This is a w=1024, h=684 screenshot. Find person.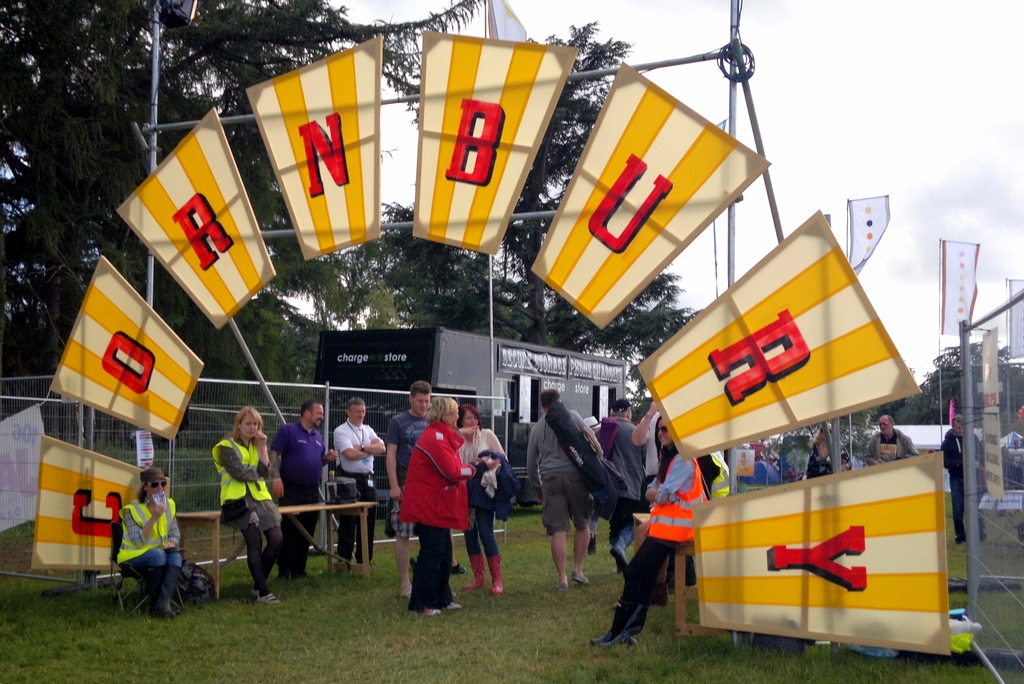
Bounding box: locate(261, 389, 333, 578).
